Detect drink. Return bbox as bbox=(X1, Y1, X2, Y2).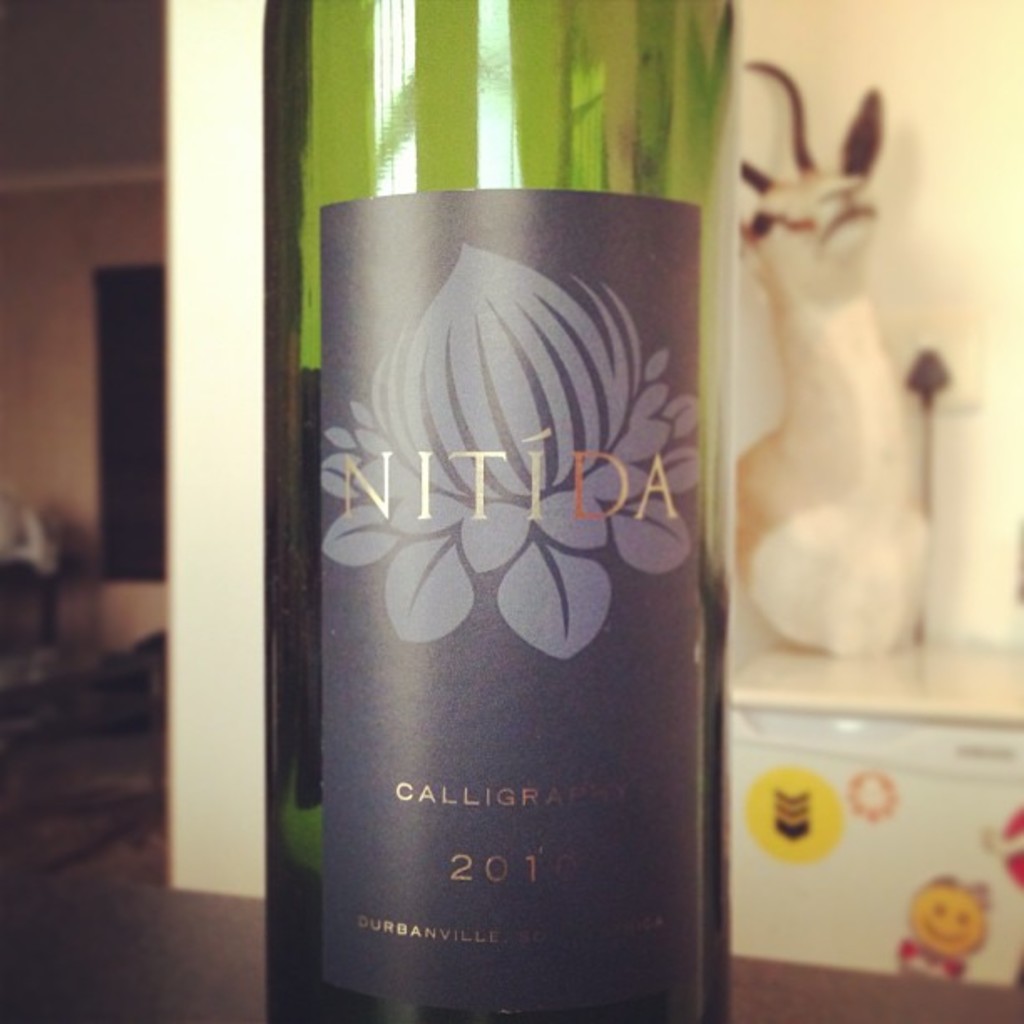
bbox=(254, 0, 740, 1022).
